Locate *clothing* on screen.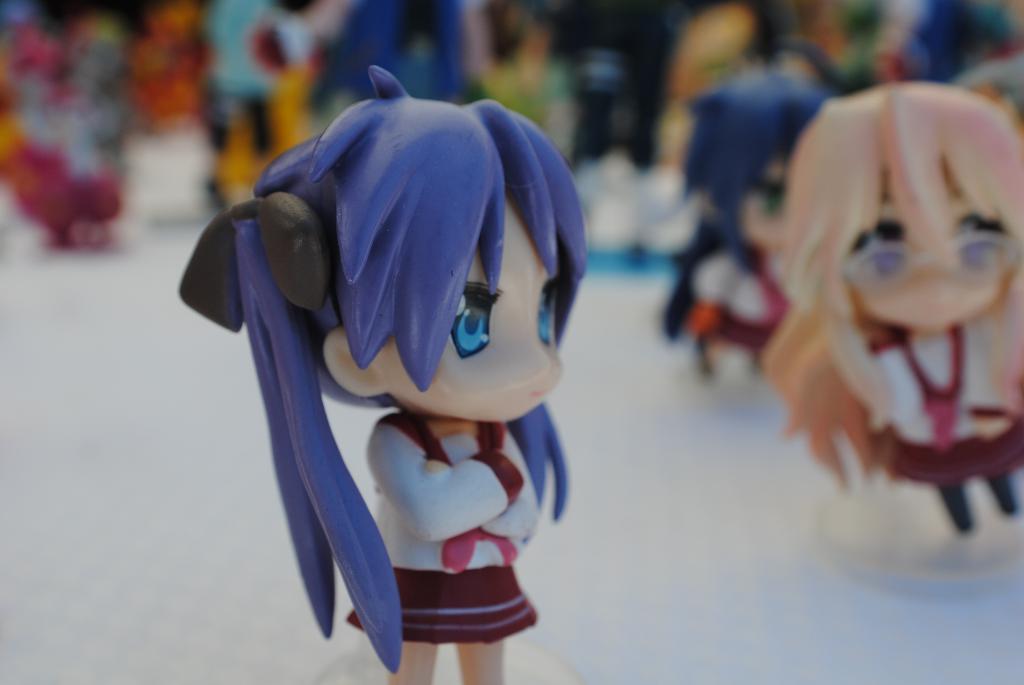
On screen at select_region(347, 409, 540, 648).
